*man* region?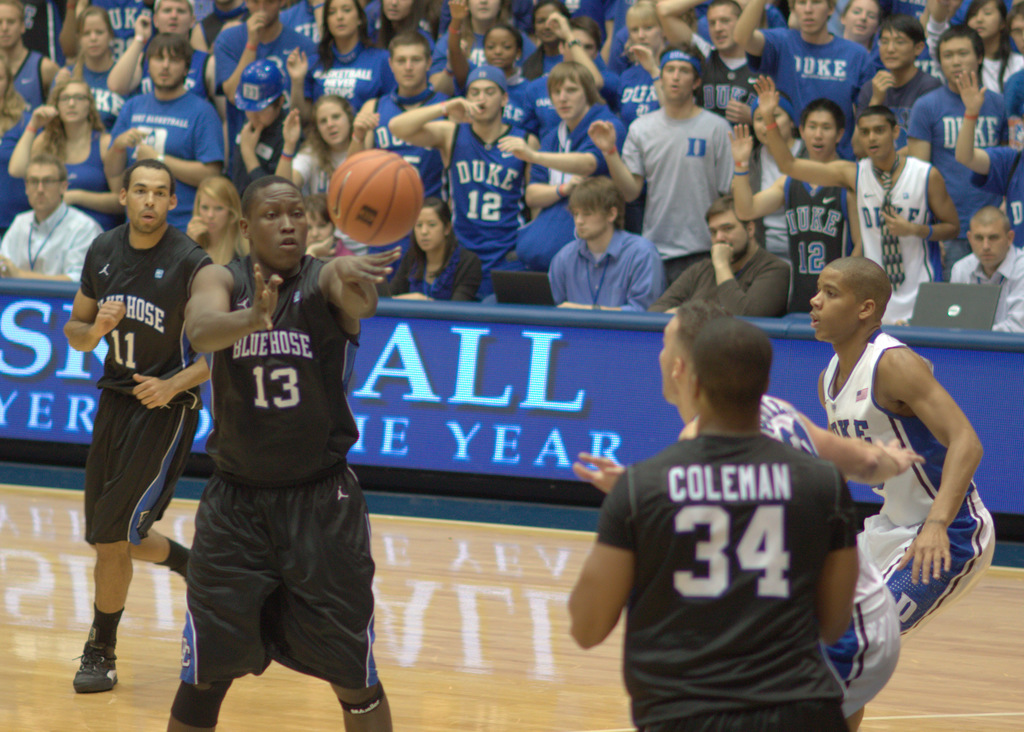
l=211, t=0, r=314, b=106
